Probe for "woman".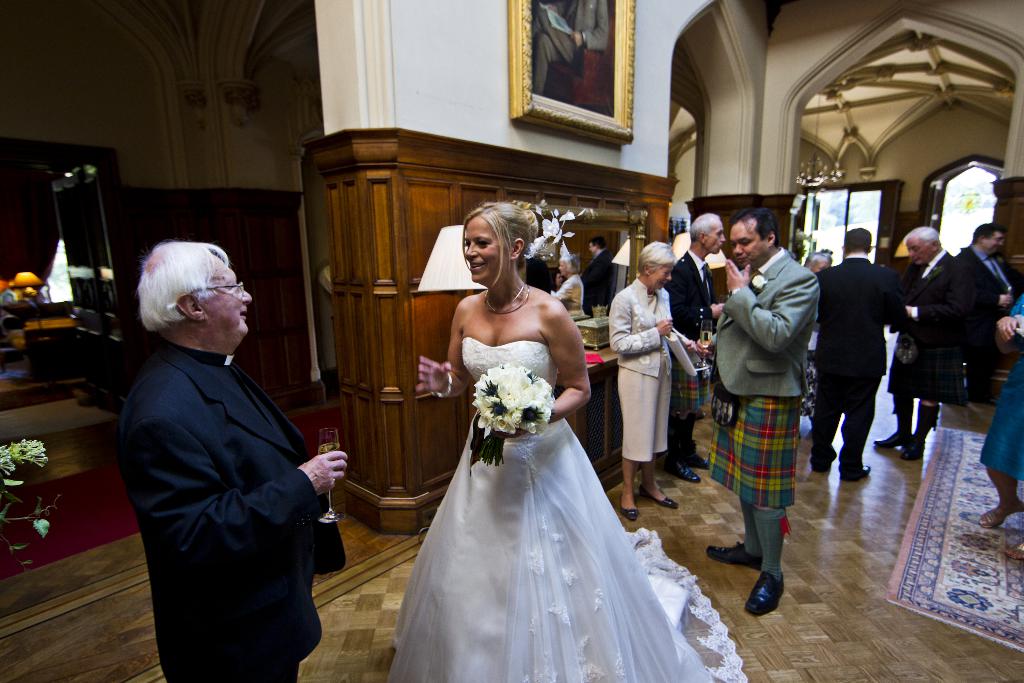
Probe result: {"left": 608, "top": 236, "right": 712, "bottom": 523}.
